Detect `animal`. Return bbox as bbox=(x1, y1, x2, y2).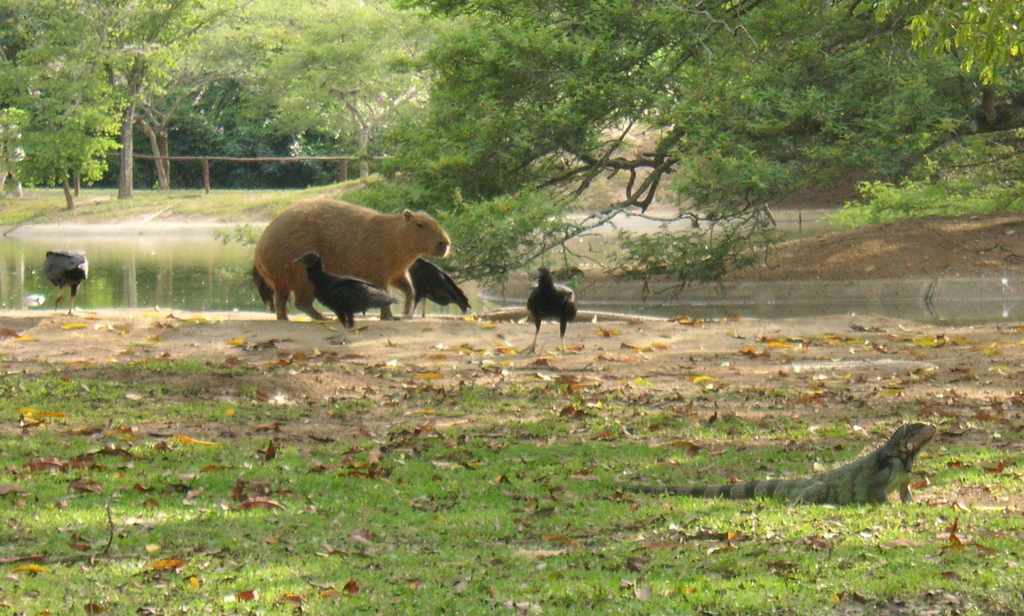
bbox=(250, 190, 452, 321).
